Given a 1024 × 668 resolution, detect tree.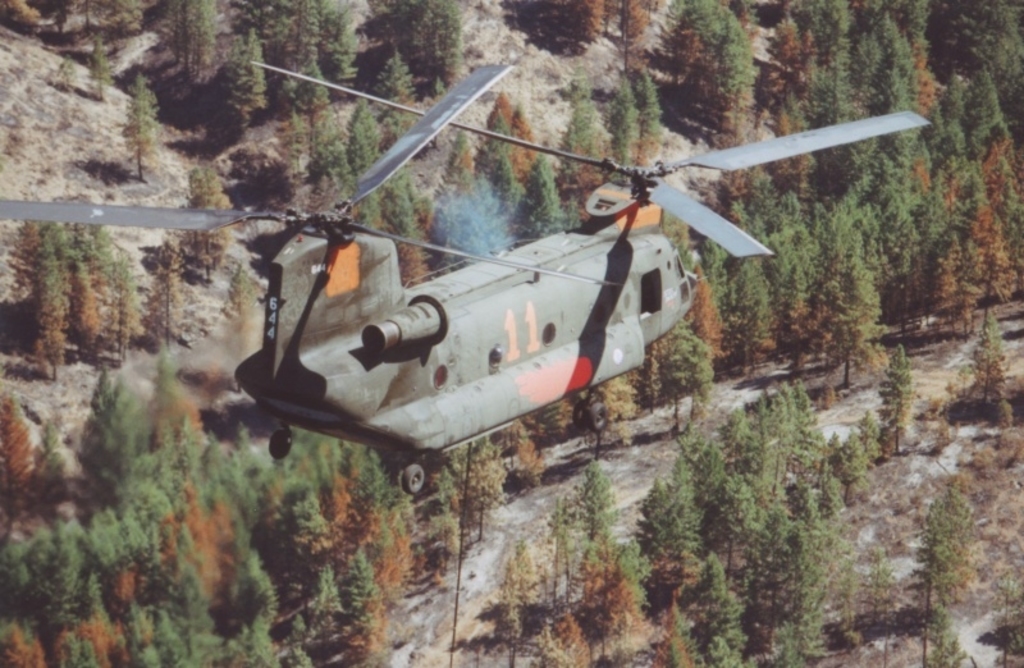
detection(508, 420, 545, 494).
